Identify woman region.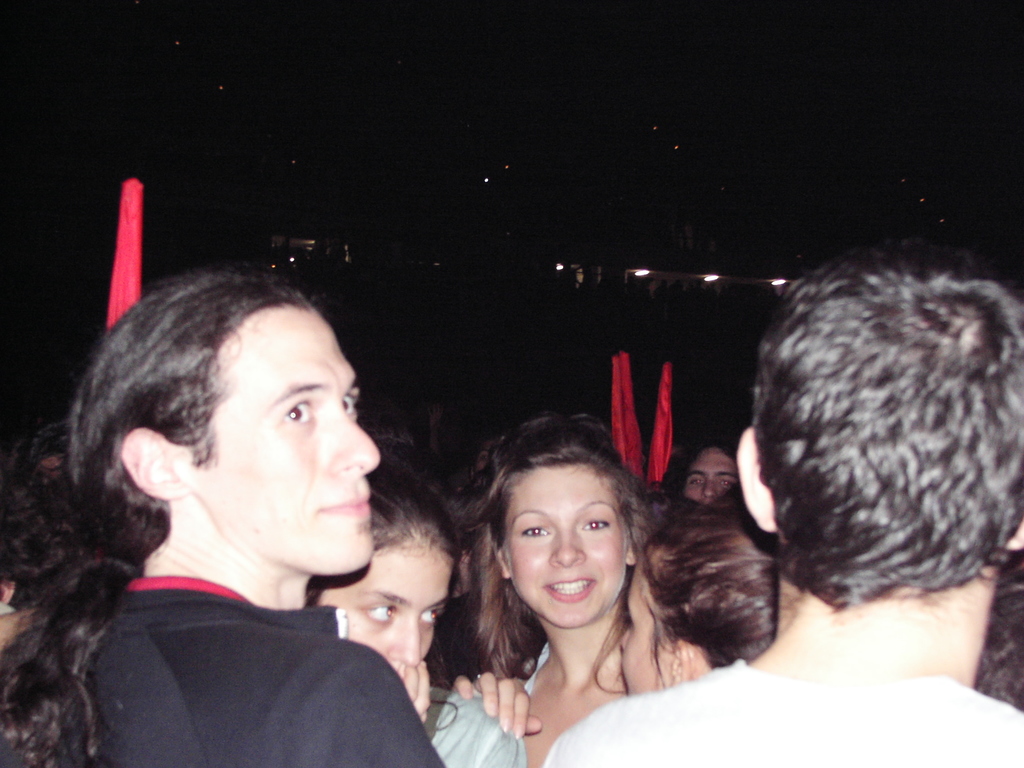
Region: crop(307, 426, 459, 721).
